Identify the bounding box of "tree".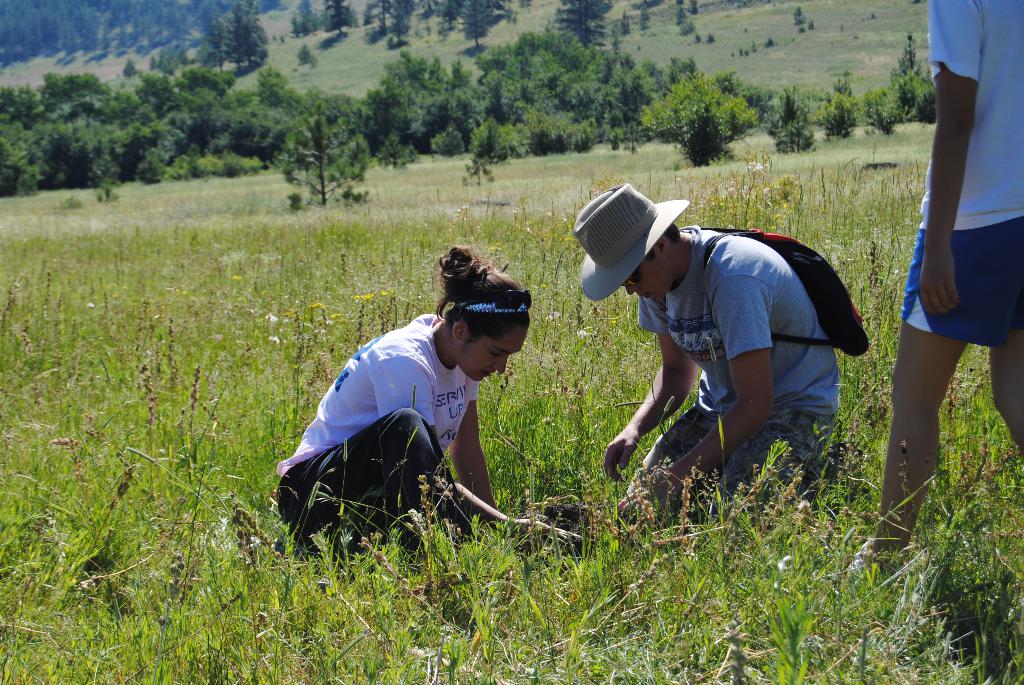
region(319, 0, 356, 38).
